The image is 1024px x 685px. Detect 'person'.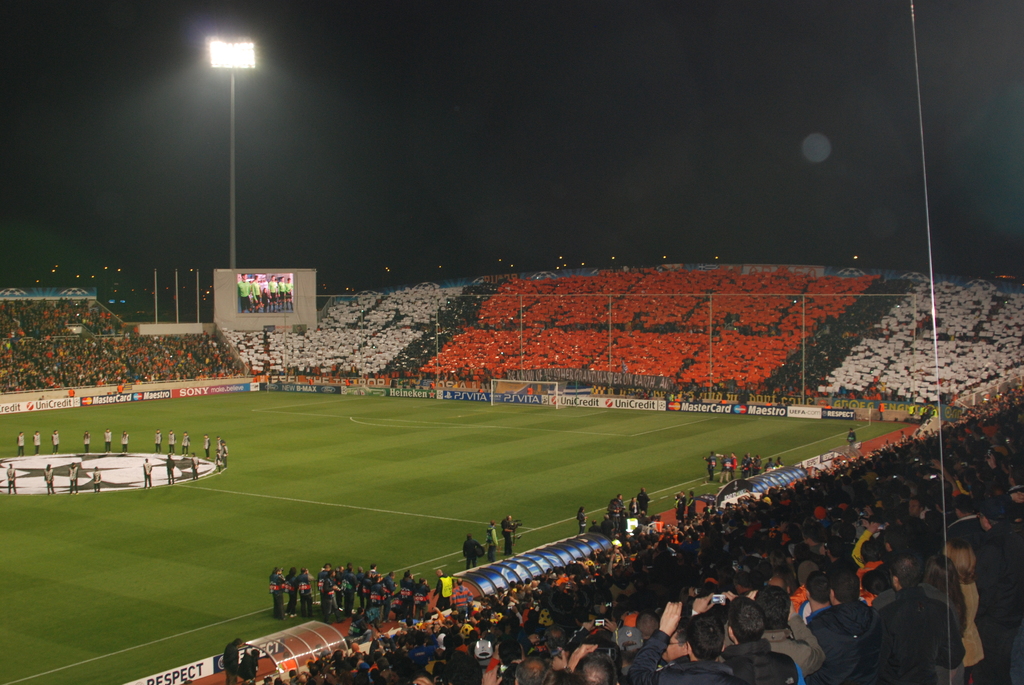
Detection: left=845, top=426, right=857, bottom=448.
